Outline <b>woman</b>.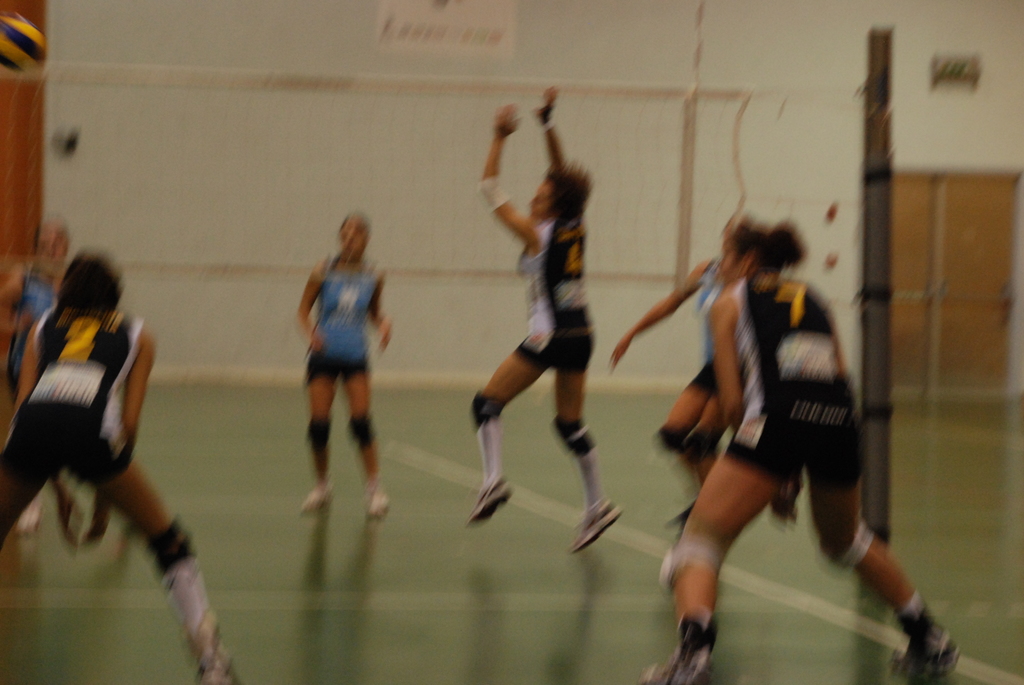
Outline: rect(468, 85, 620, 553).
